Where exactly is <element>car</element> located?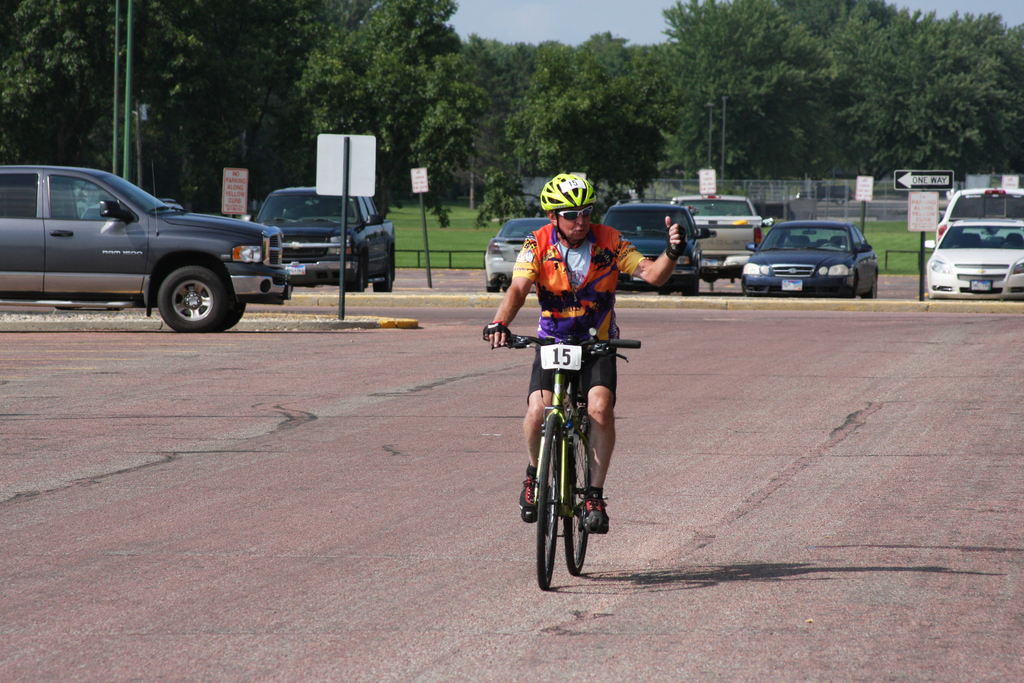
Its bounding box is box(926, 217, 1023, 300).
